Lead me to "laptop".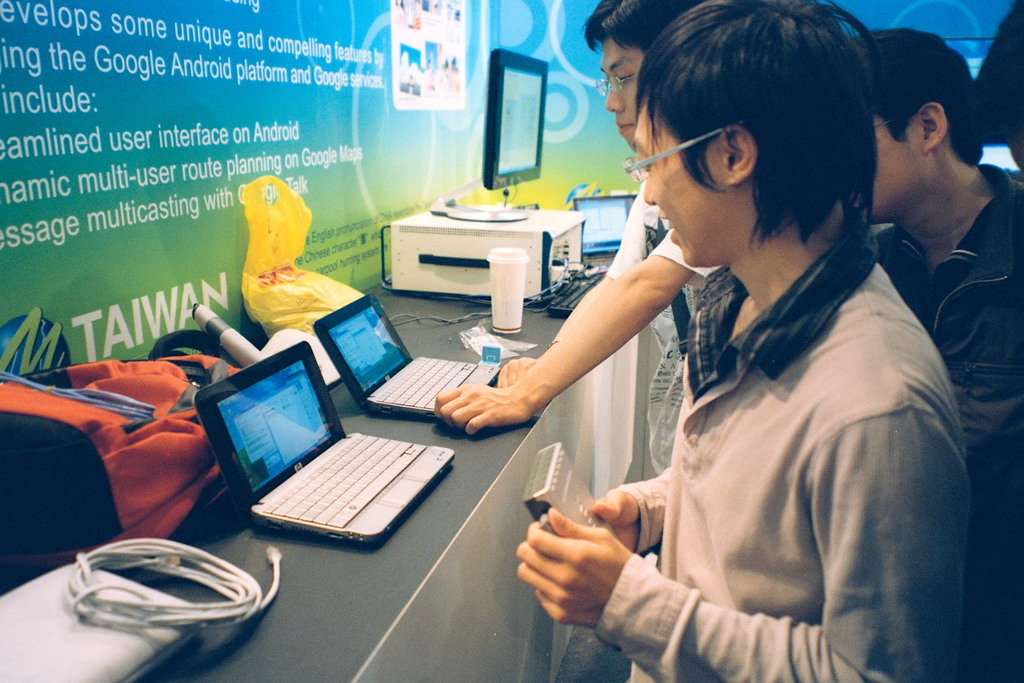
Lead to x1=571 y1=195 x2=638 y2=271.
